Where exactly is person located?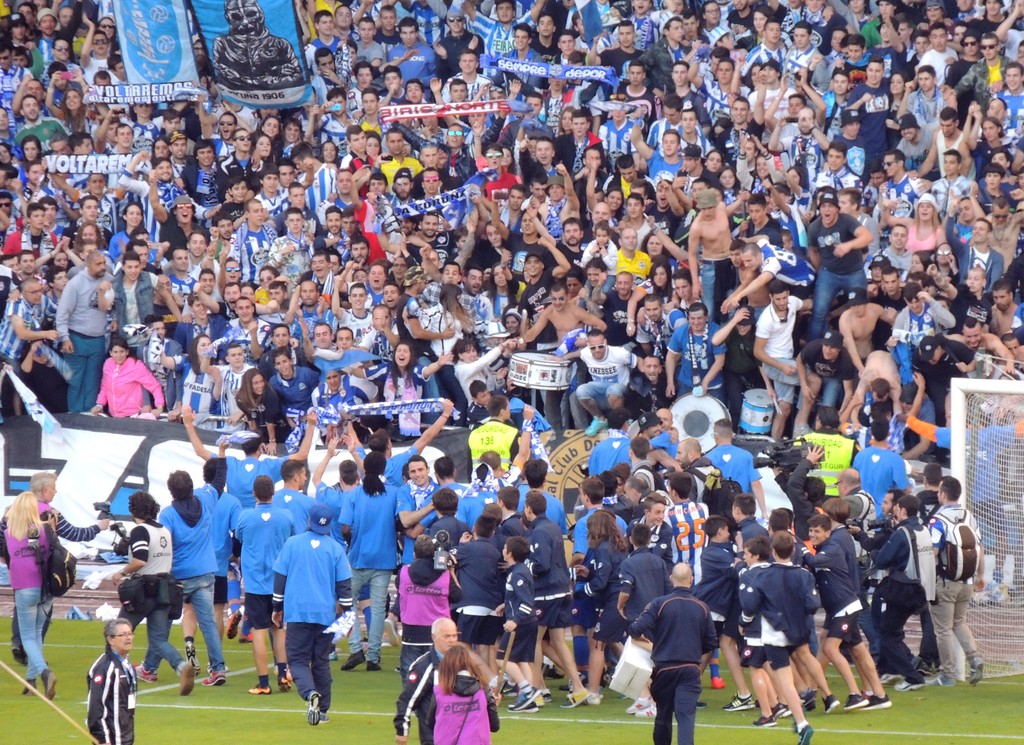
Its bounding box is <region>628, 552, 718, 744</region>.
